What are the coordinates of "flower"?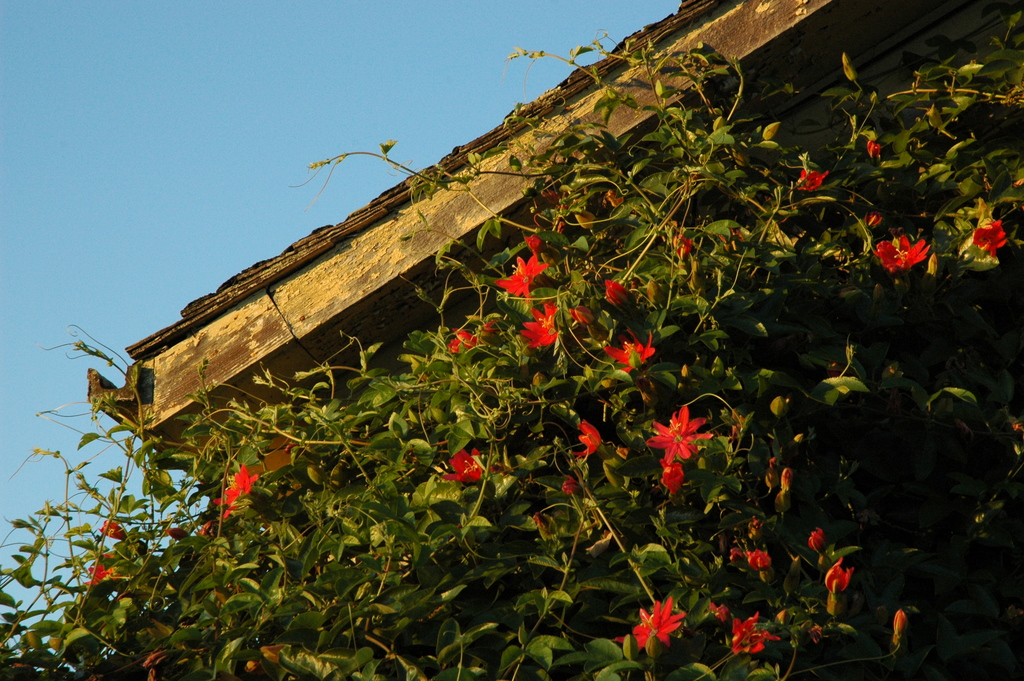
218/462/255/518.
